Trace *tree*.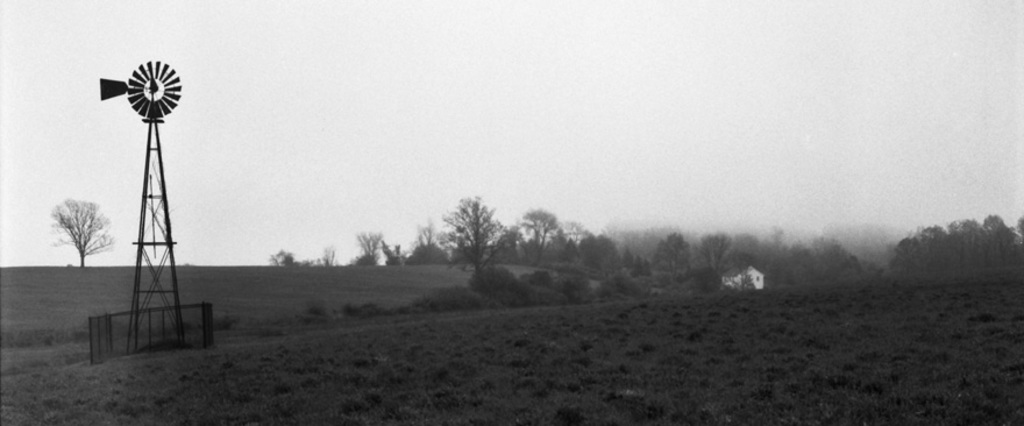
Traced to rect(703, 228, 737, 275).
